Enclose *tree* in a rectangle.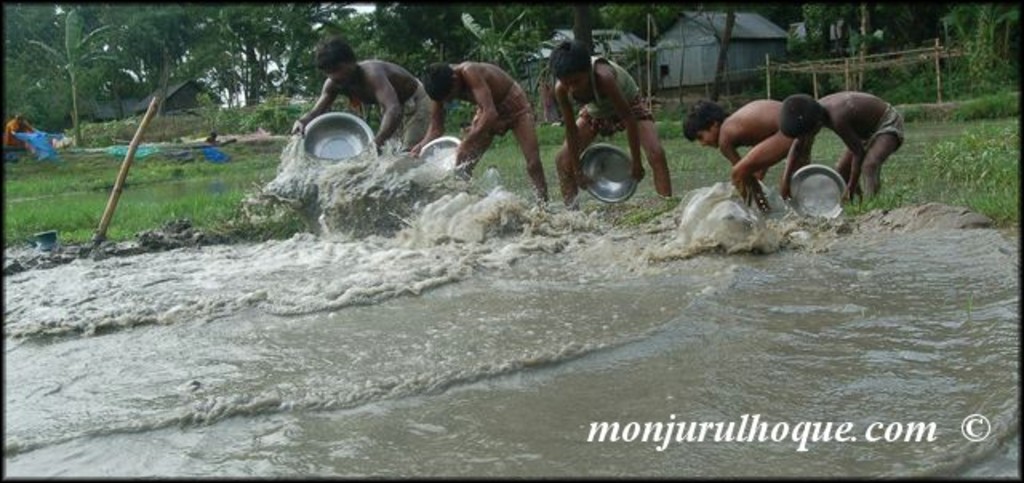
rect(72, 5, 221, 248).
